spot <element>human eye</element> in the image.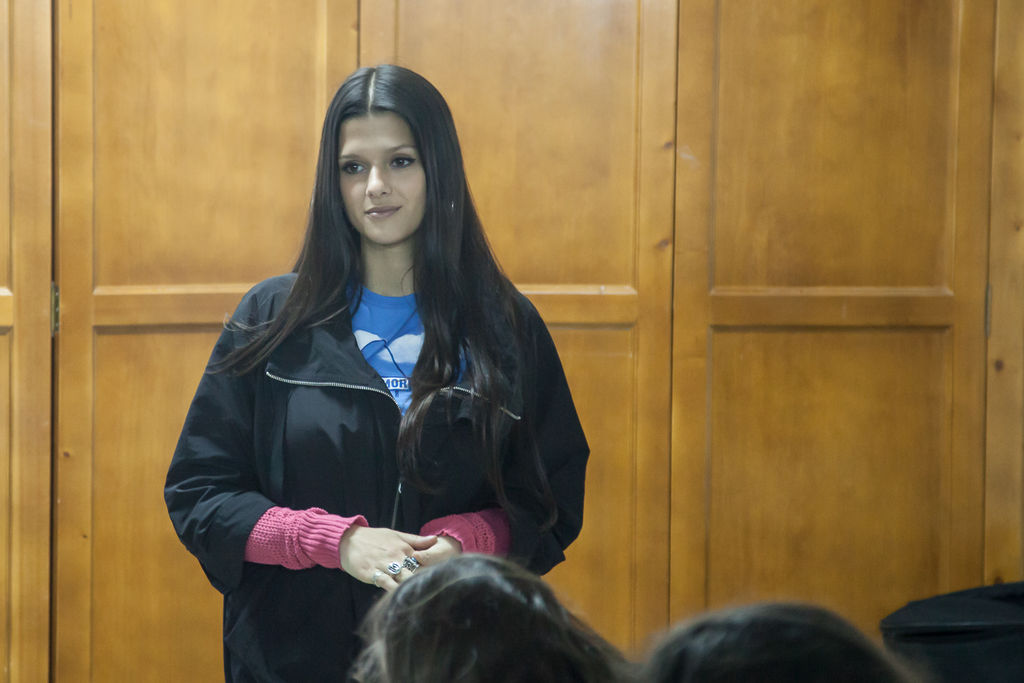
<element>human eye</element> found at {"x1": 390, "y1": 151, "x2": 419, "y2": 170}.
